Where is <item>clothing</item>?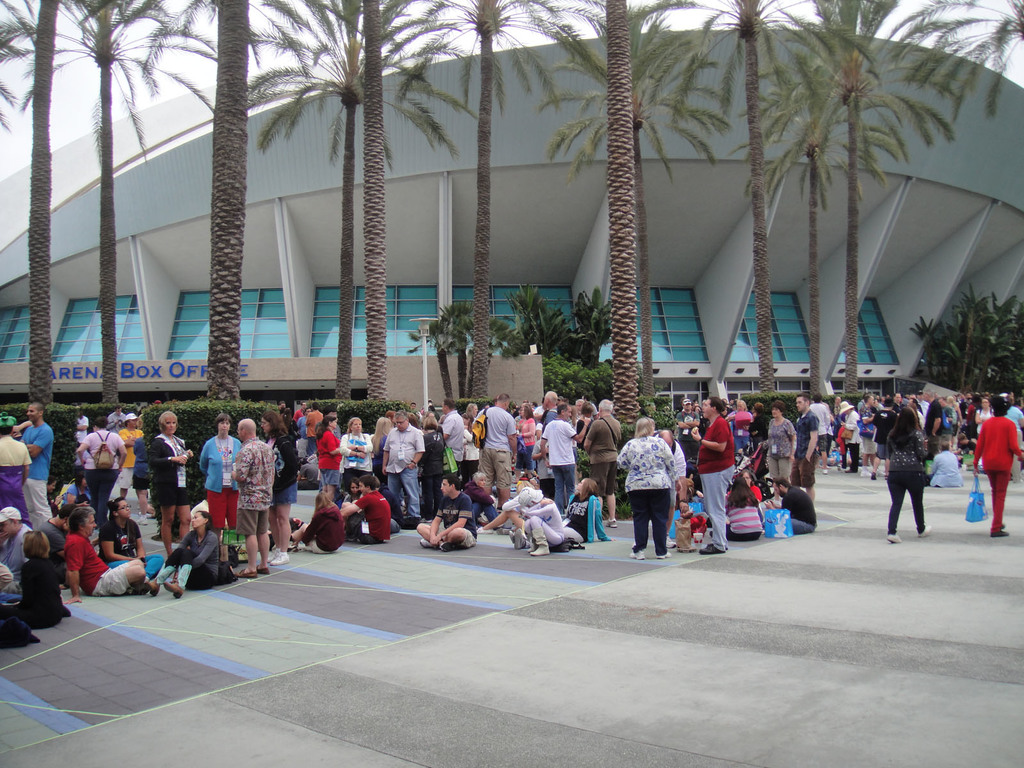
bbox(0, 564, 39, 641).
